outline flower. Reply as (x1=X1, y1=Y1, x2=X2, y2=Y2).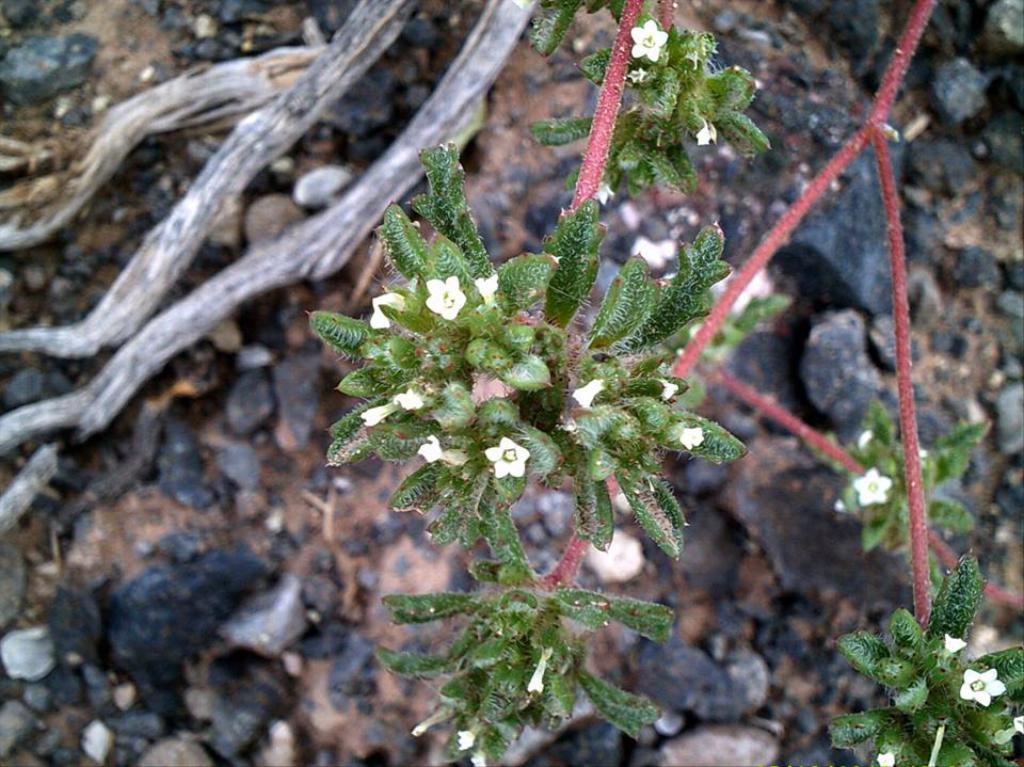
(x1=419, y1=435, x2=470, y2=468).
